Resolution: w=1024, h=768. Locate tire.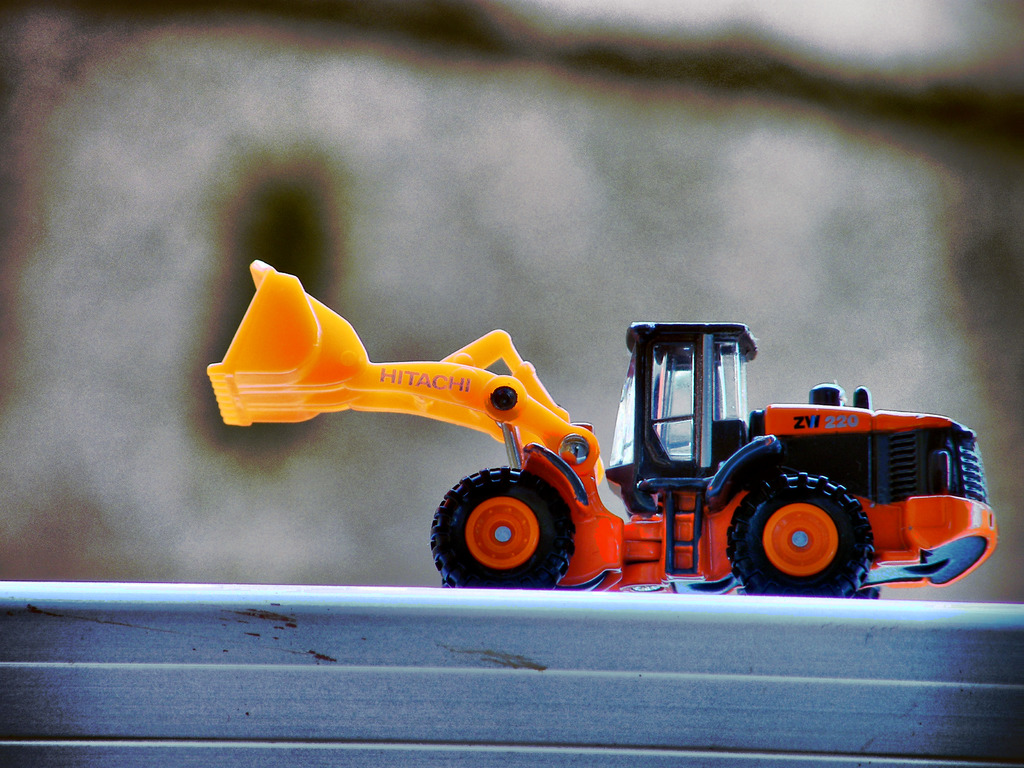
Rect(411, 456, 584, 591).
